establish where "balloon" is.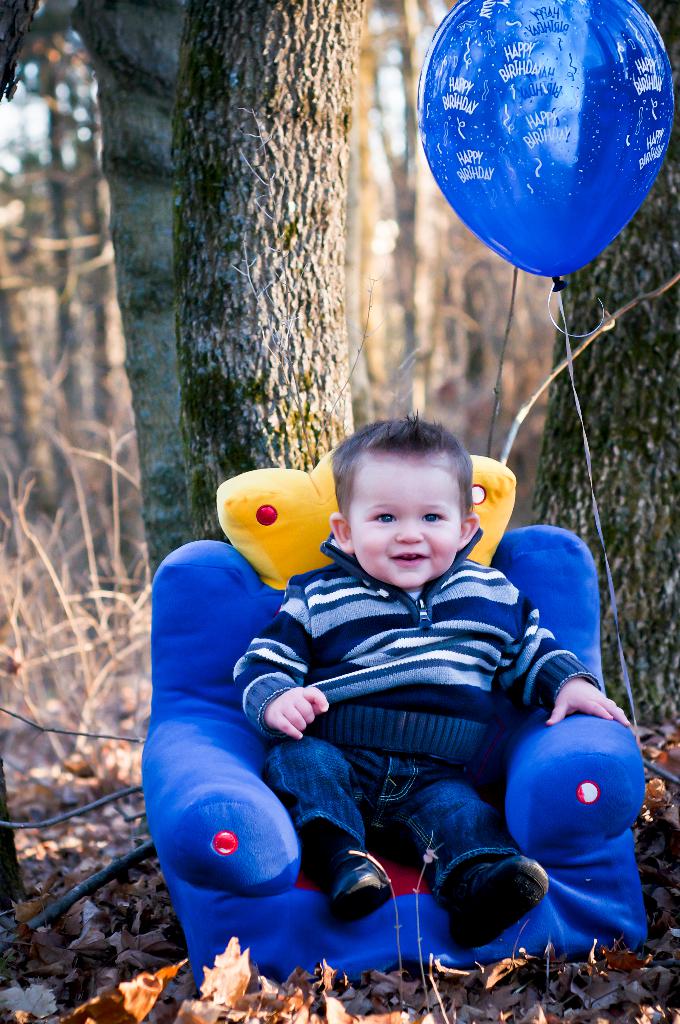
Established at (x1=416, y1=0, x2=672, y2=292).
